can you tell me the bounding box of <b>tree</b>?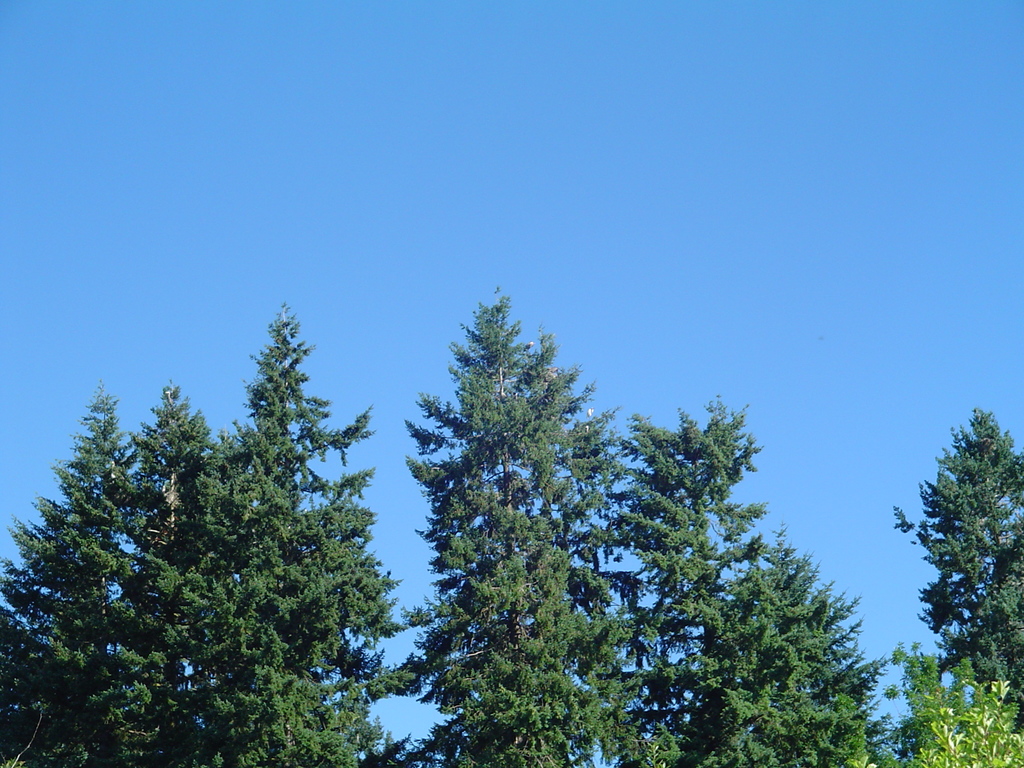
[153, 295, 400, 761].
